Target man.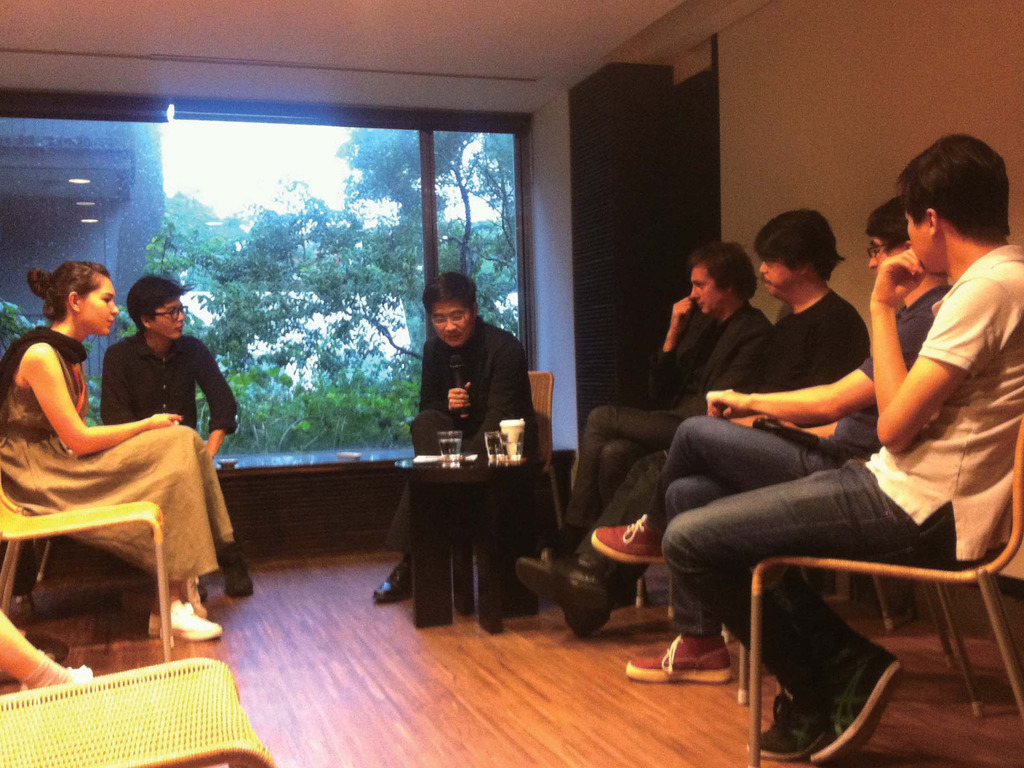
Target region: detection(515, 209, 874, 645).
